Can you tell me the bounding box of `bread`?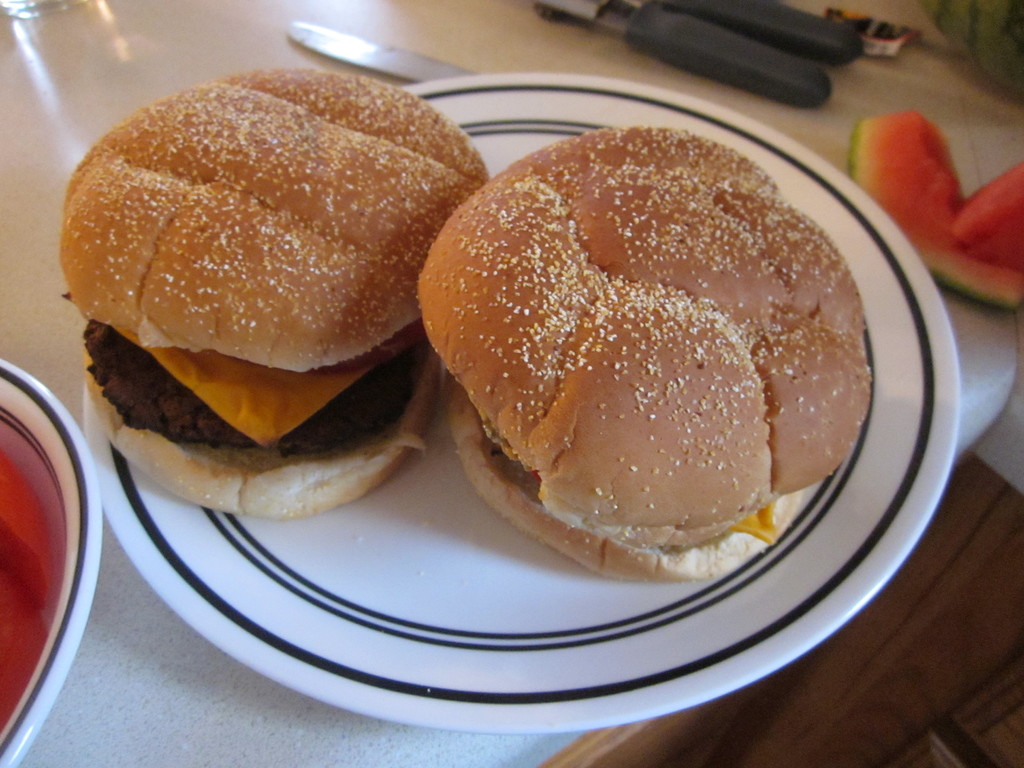
x1=406 y1=136 x2=877 y2=528.
